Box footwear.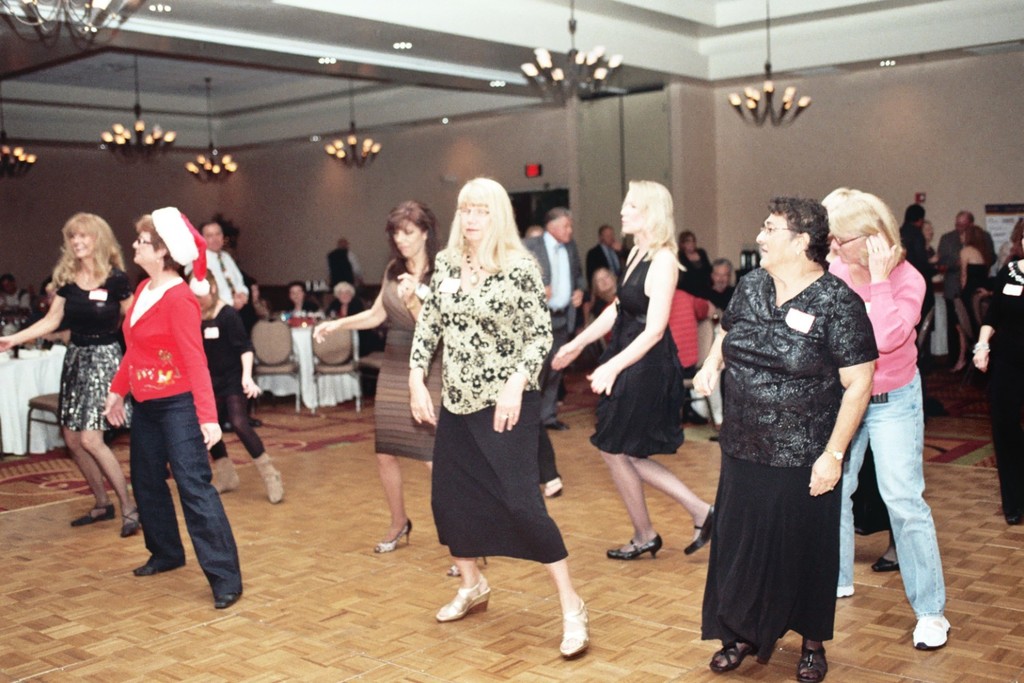
[547,475,560,495].
